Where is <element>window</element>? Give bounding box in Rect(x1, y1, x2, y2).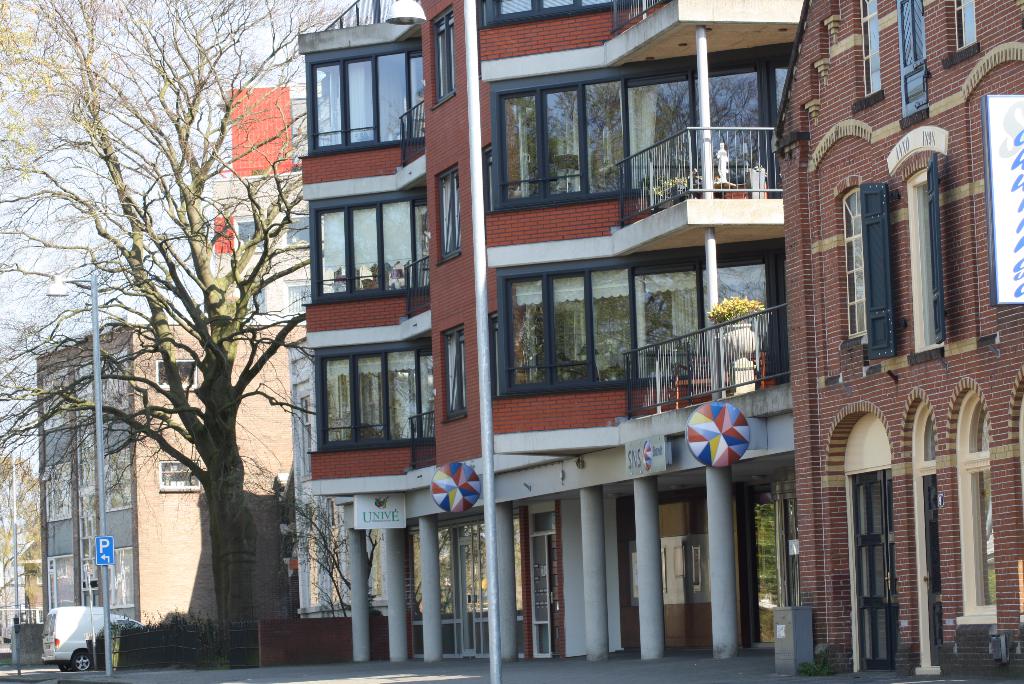
Rect(436, 168, 461, 260).
